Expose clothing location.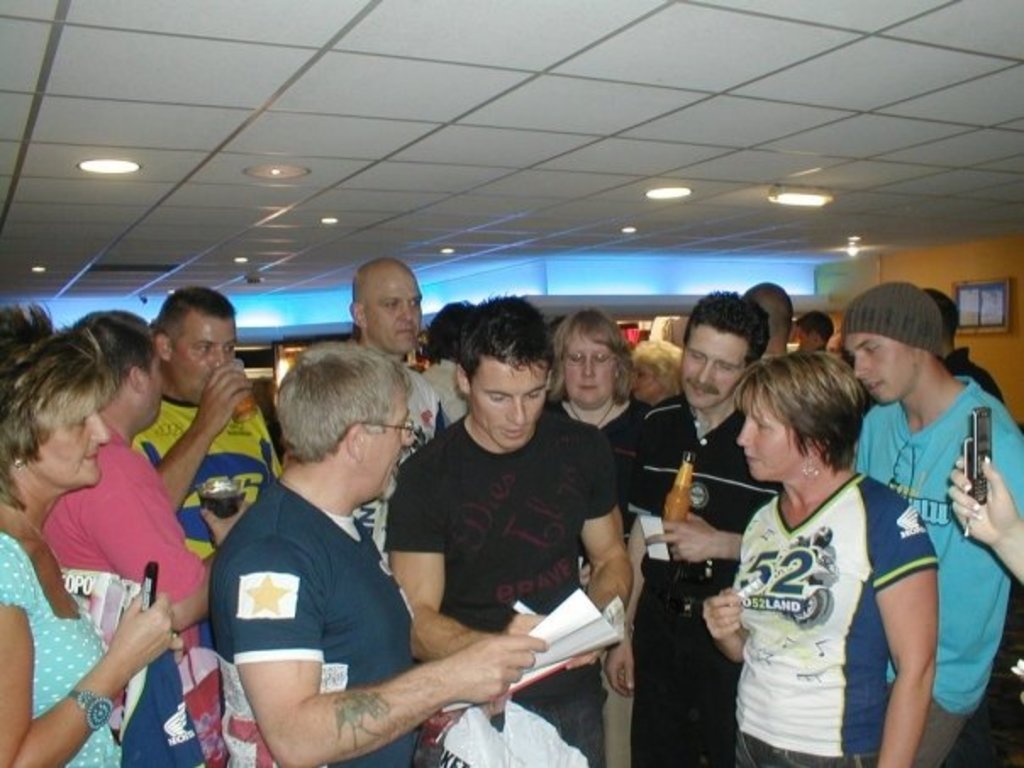
Exposed at {"left": 131, "top": 392, "right": 283, "bottom": 651}.
